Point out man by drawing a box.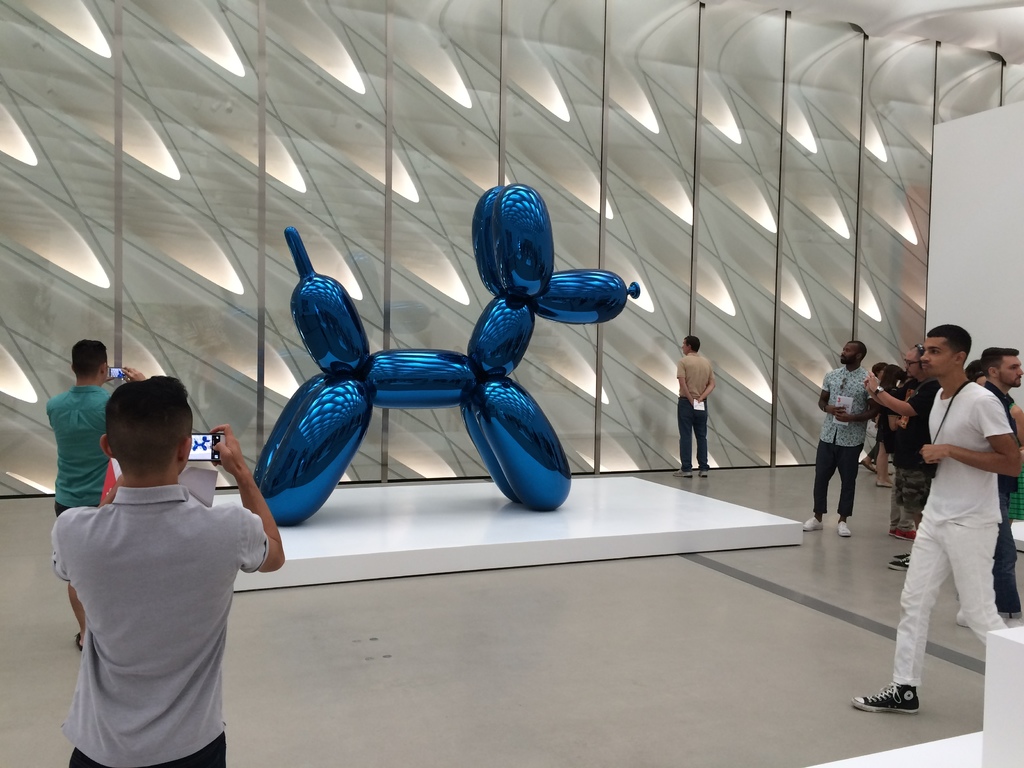
region(44, 335, 157, 653).
